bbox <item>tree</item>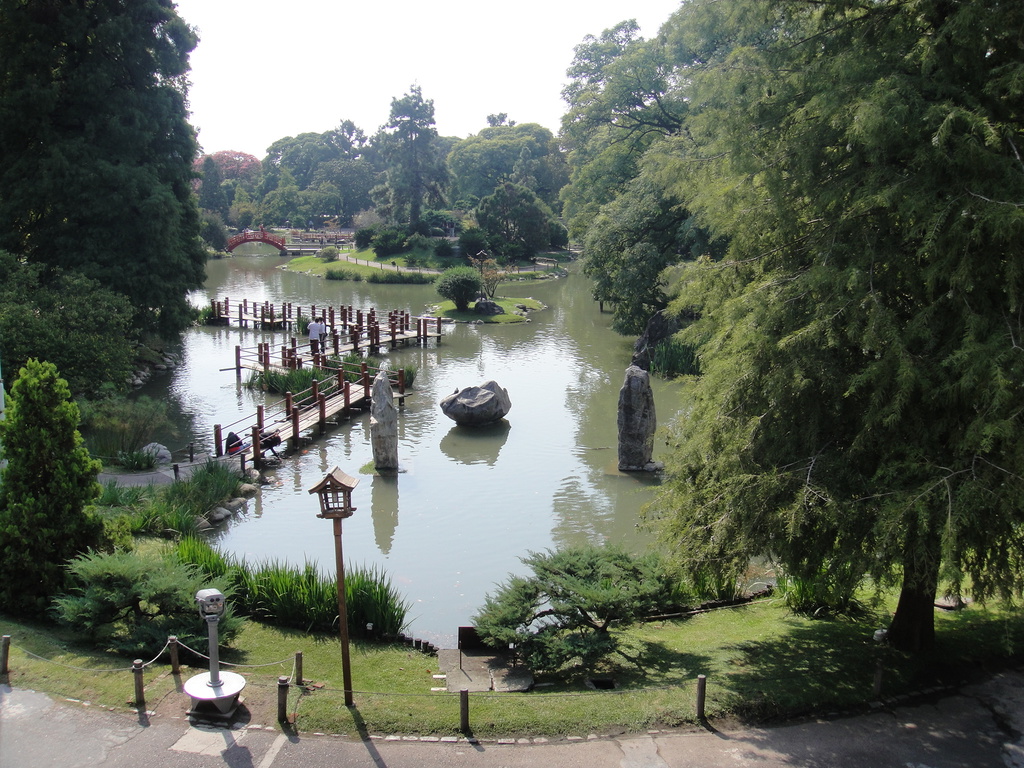
{"x1": 449, "y1": 113, "x2": 568, "y2": 199}
